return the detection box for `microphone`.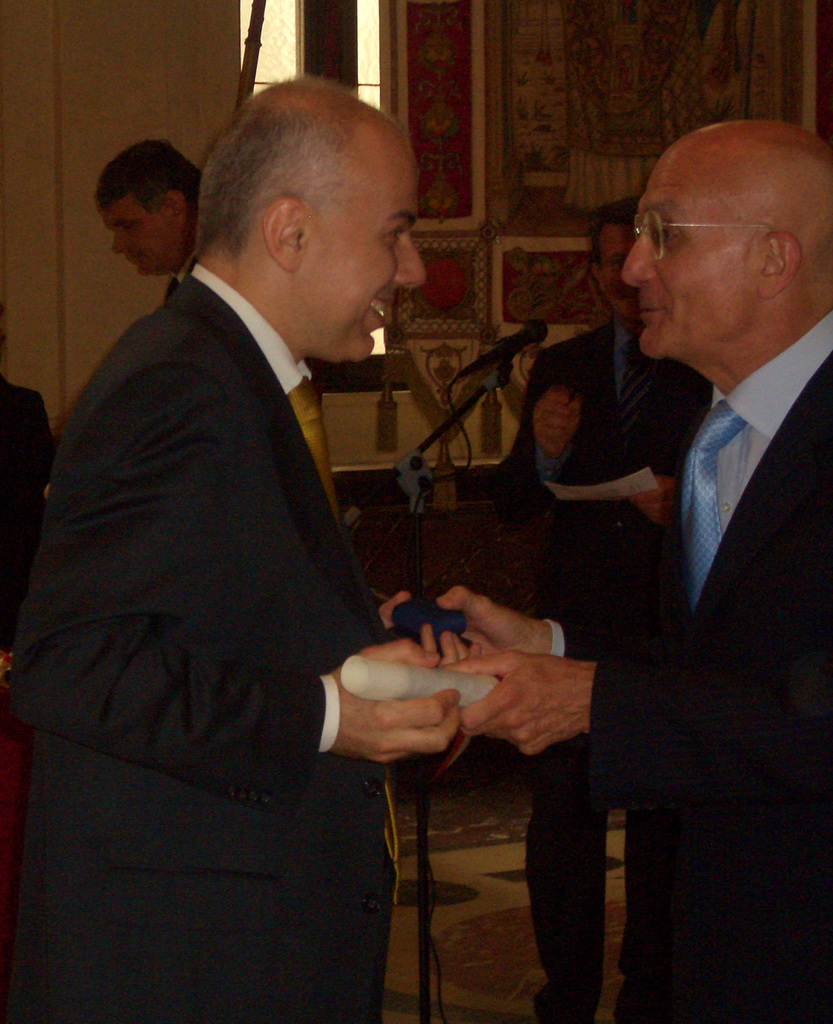
rect(477, 318, 549, 363).
